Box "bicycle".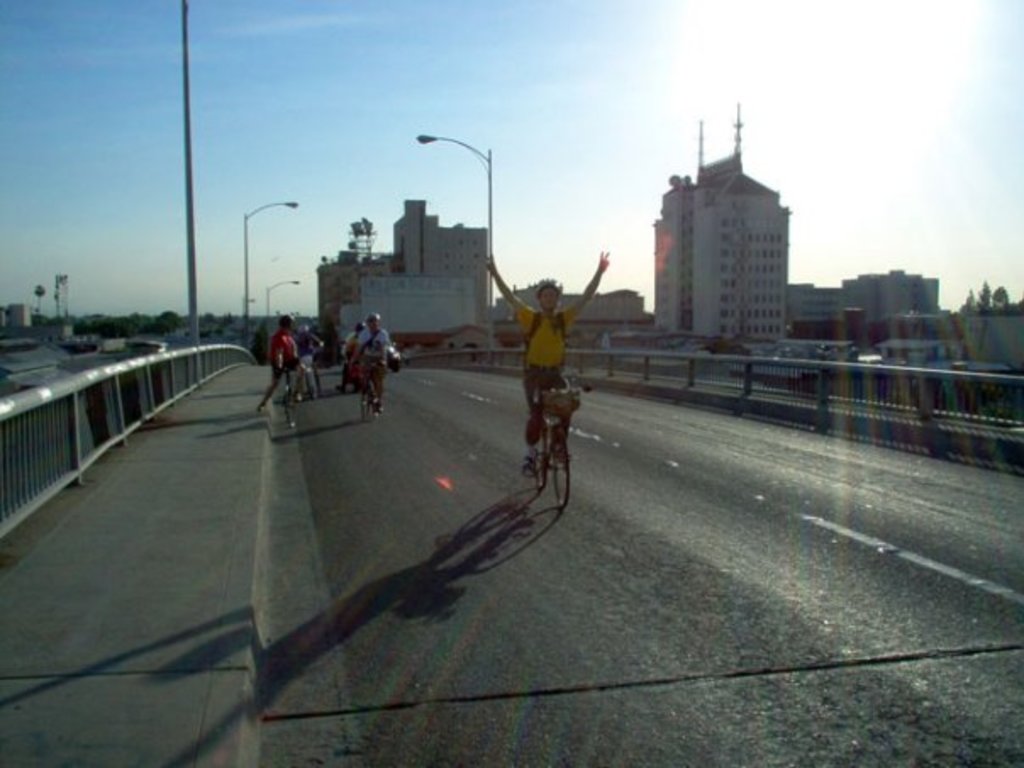
detection(298, 346, 320, 400).
